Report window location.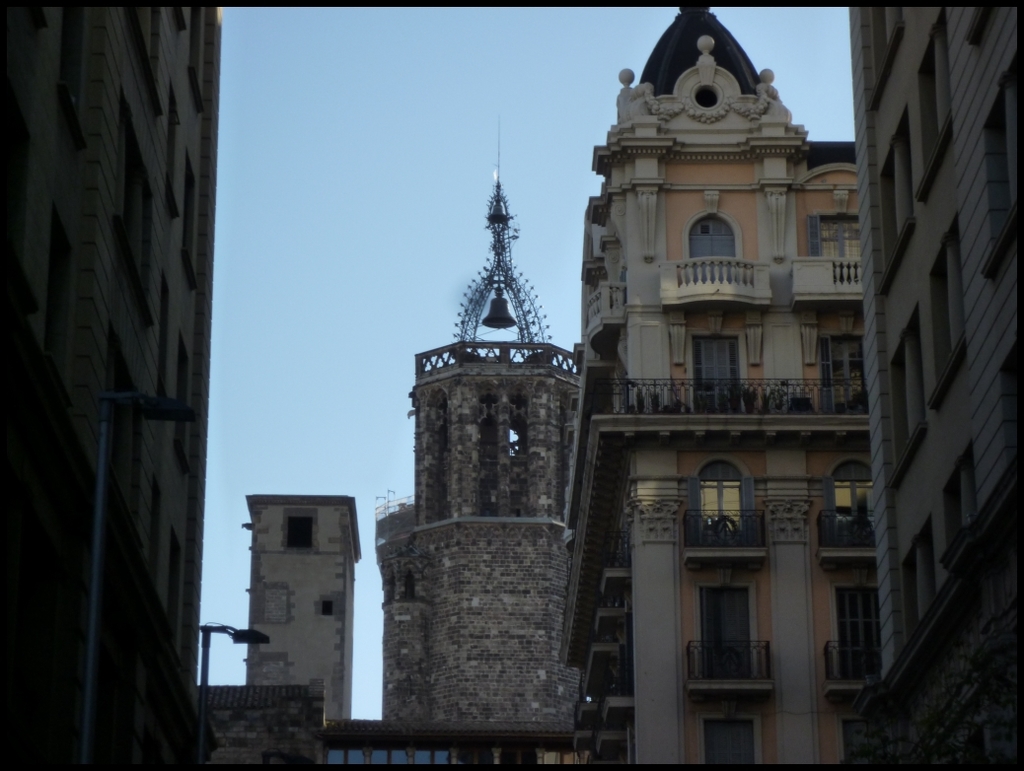
Report: select_region(321, 601, 337, 615).
